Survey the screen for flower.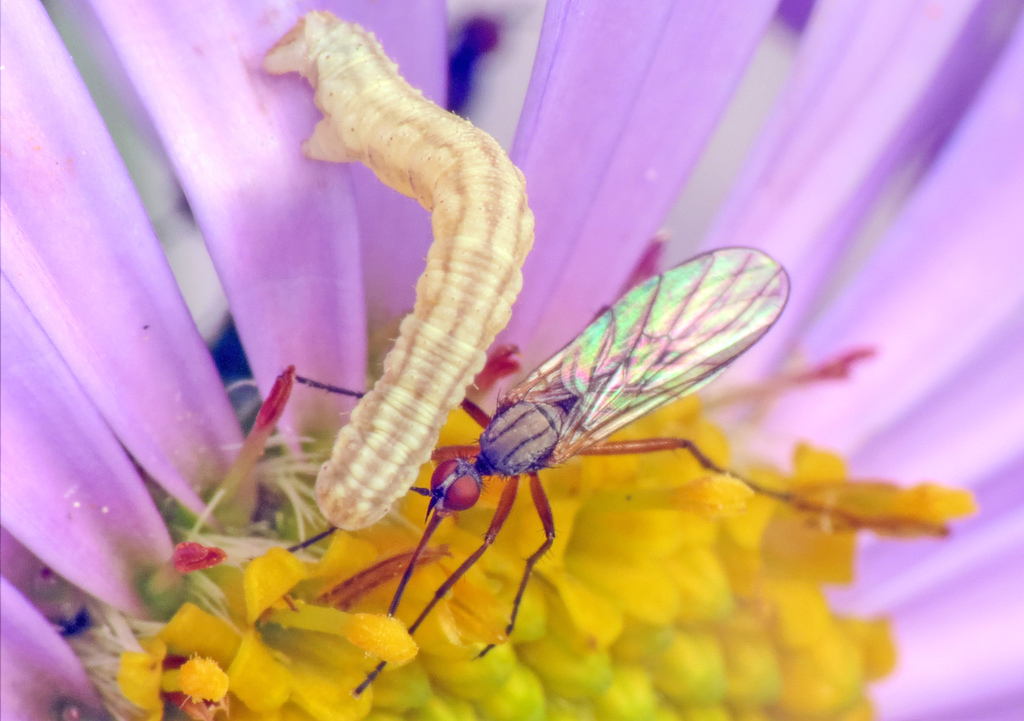
Survey found: <bbox>0, 0, 1023, 720</bbox>.
